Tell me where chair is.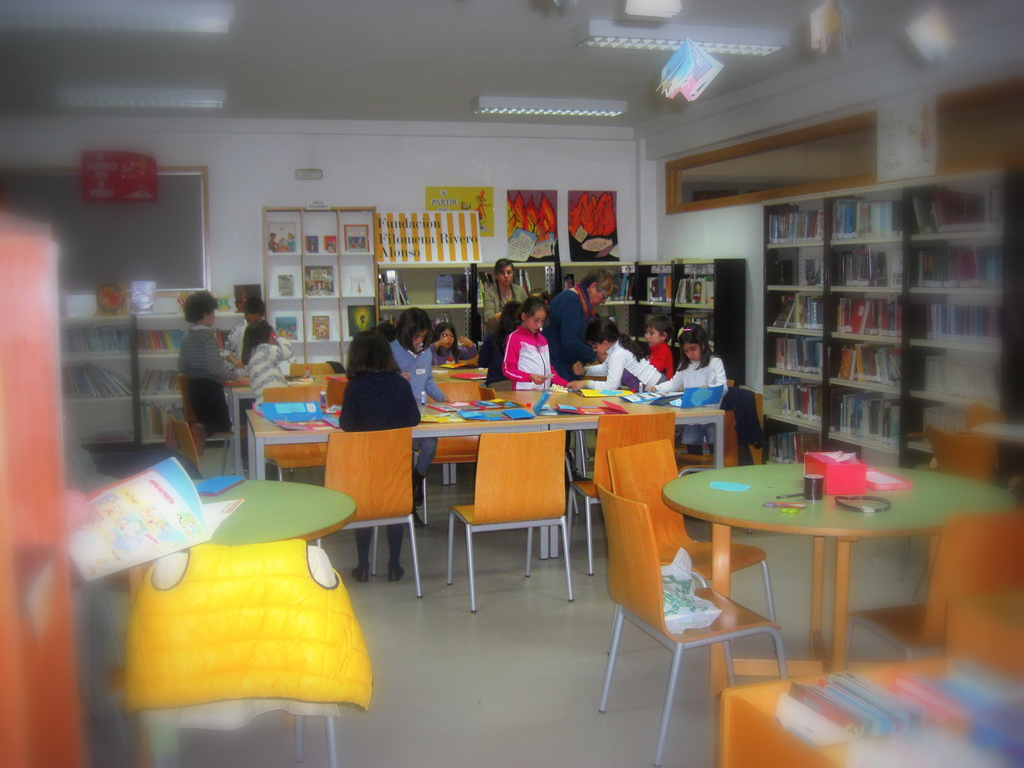
chair is at x1=843, y1=516, x2=1023, y2=668.
